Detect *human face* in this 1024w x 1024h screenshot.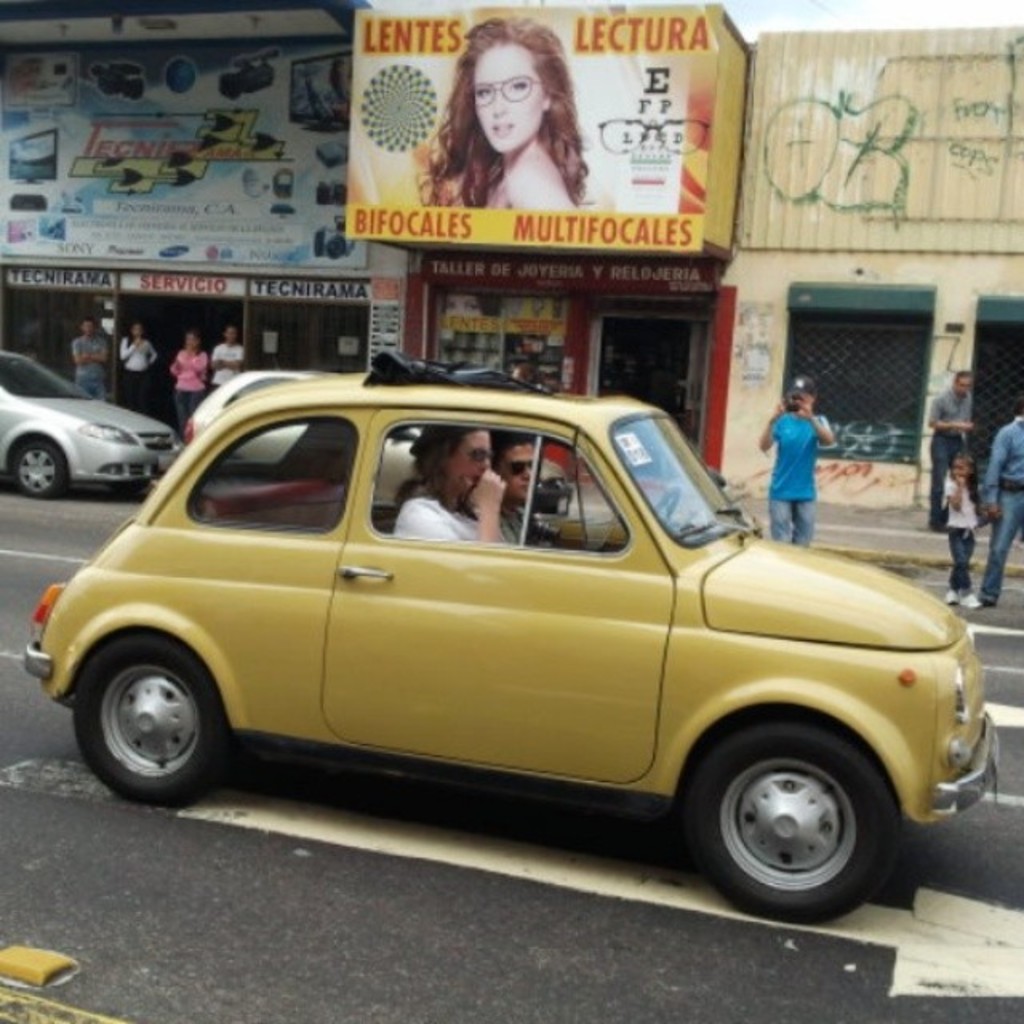
Detection: bbox=[499, 440, 539, 501].
